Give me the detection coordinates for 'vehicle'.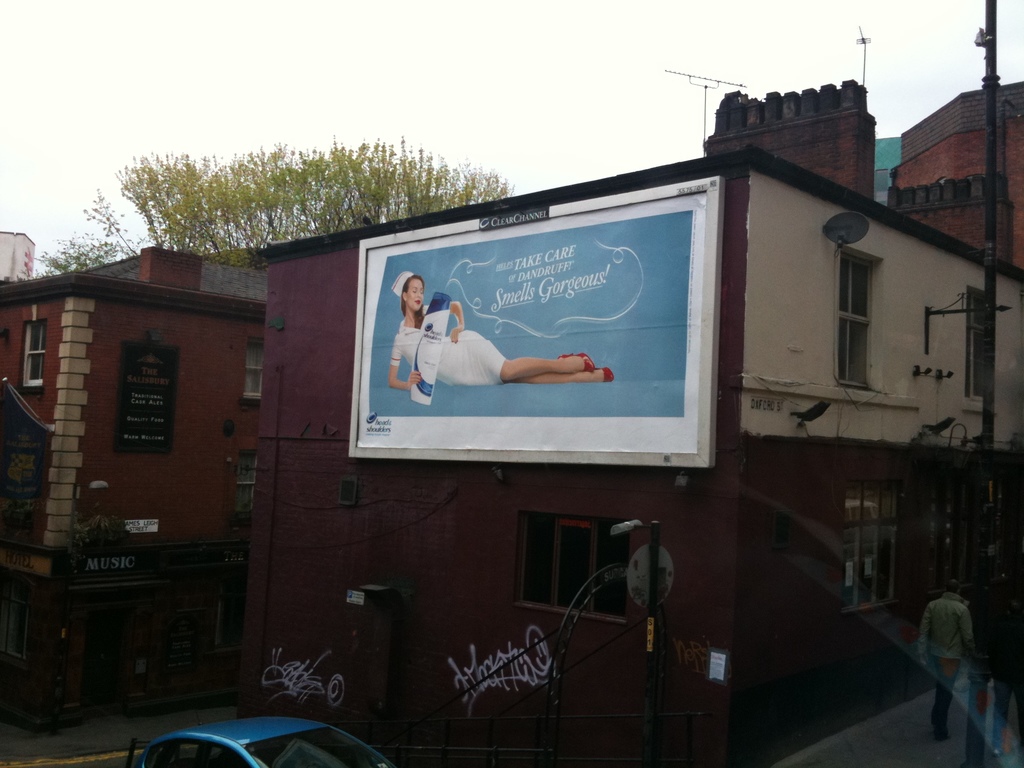
bbox(136, 715, 397, 767).
